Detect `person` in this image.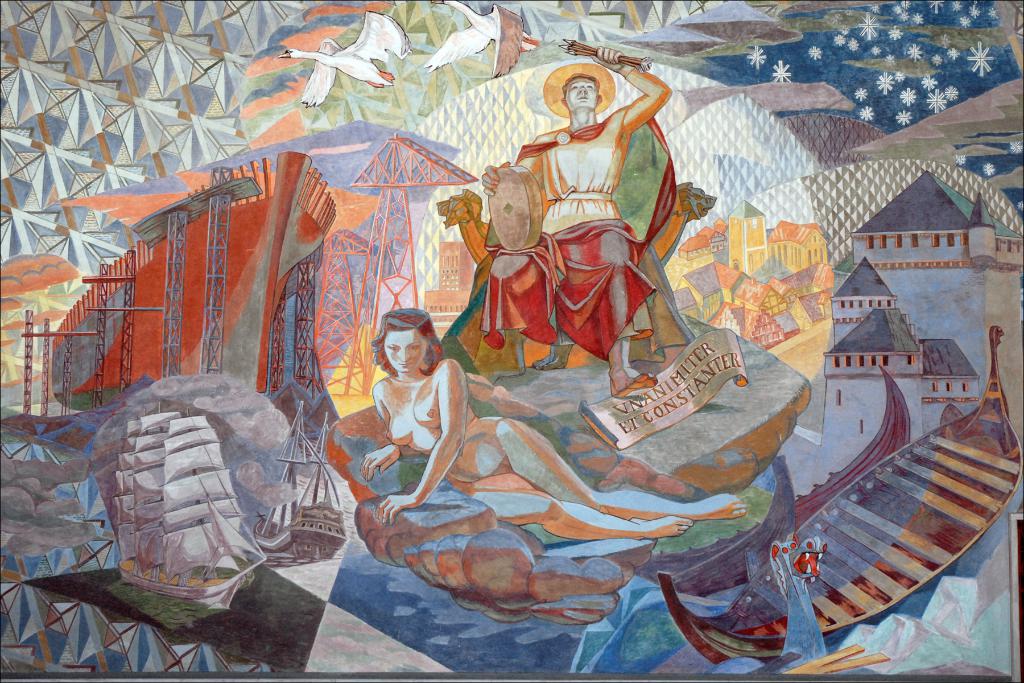
Detection: (362,309,748,541).
